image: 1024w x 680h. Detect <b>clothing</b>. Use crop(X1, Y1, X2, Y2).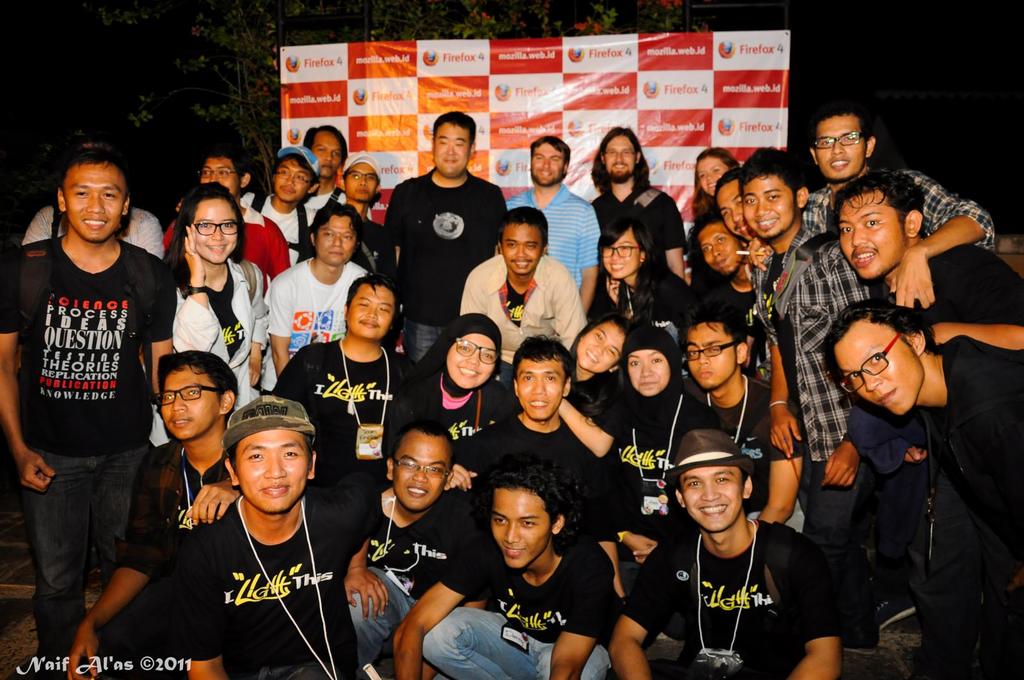
crop(150, 268, 266, 500).
